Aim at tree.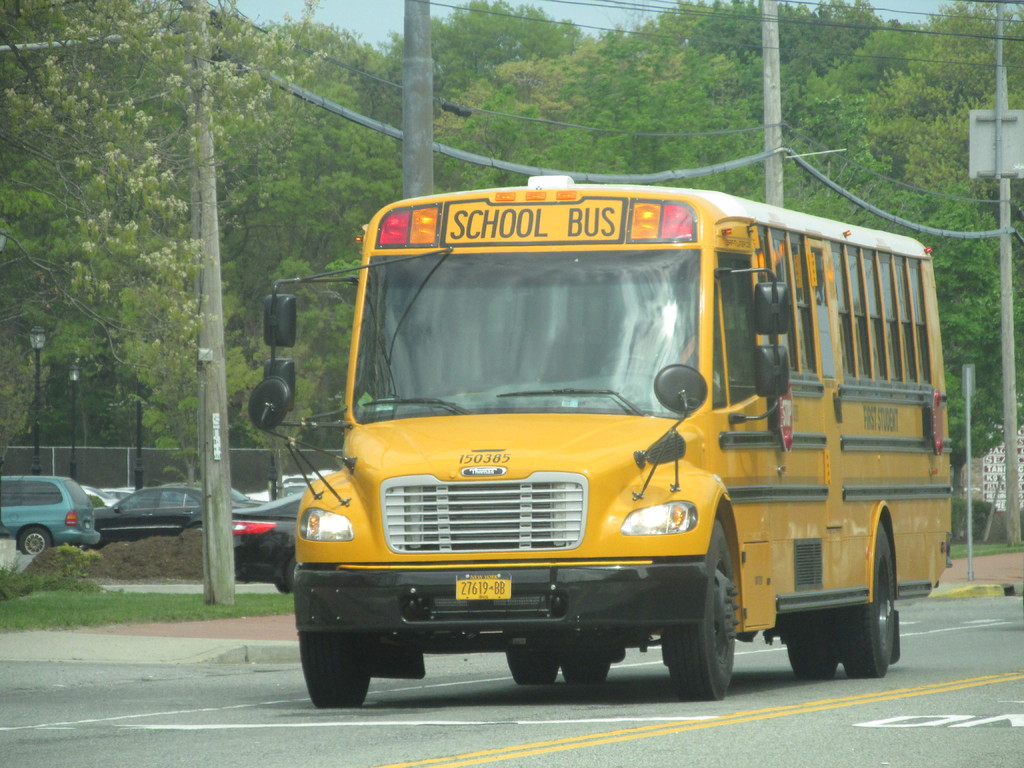
Aimed at <region>287, 257, 359, 411</region>.
